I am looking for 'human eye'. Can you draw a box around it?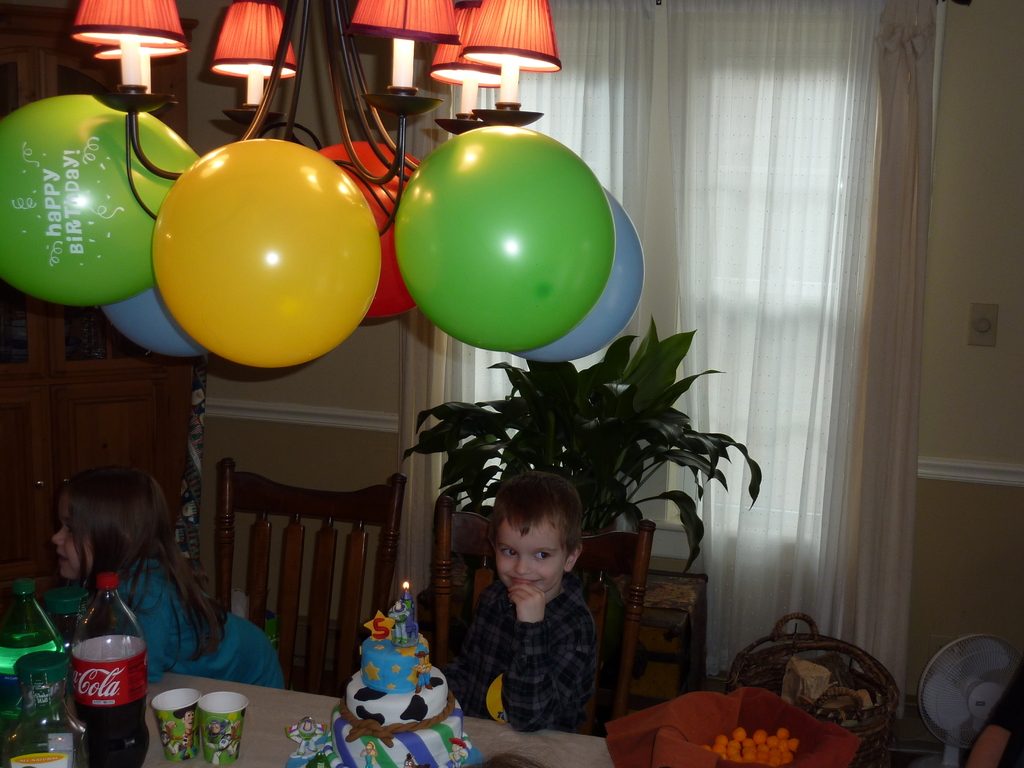
Sure, the bounding box is [left=497, top=547, right=520, bottom=561].
